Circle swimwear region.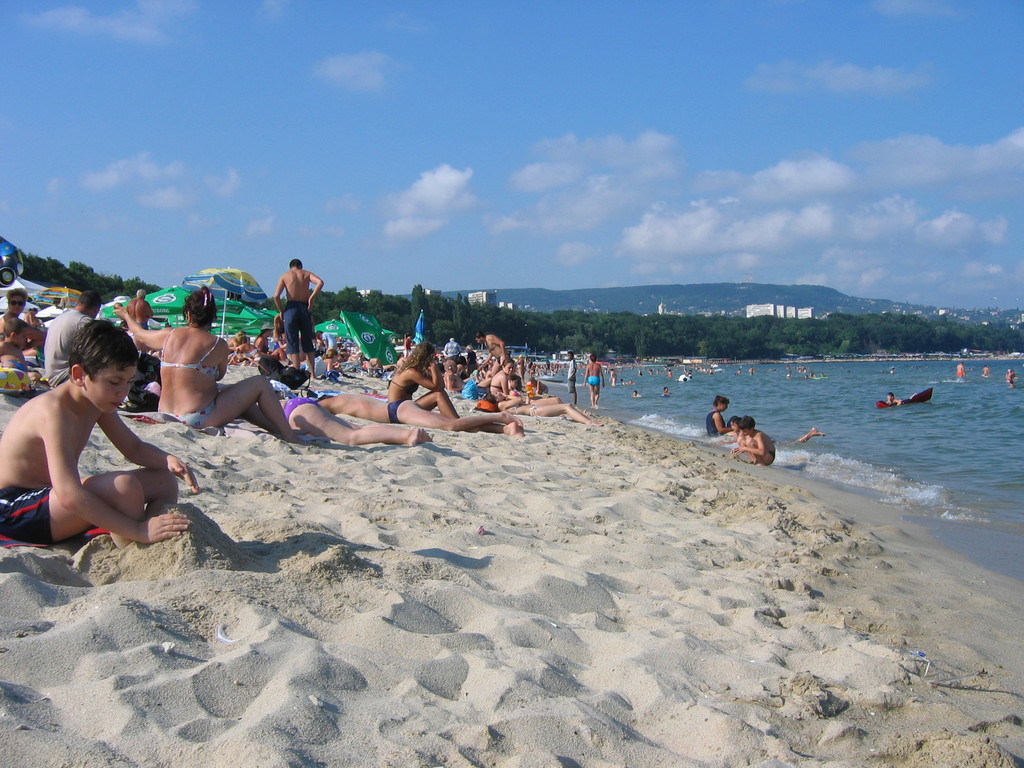
Region: 387:376:430:392.
